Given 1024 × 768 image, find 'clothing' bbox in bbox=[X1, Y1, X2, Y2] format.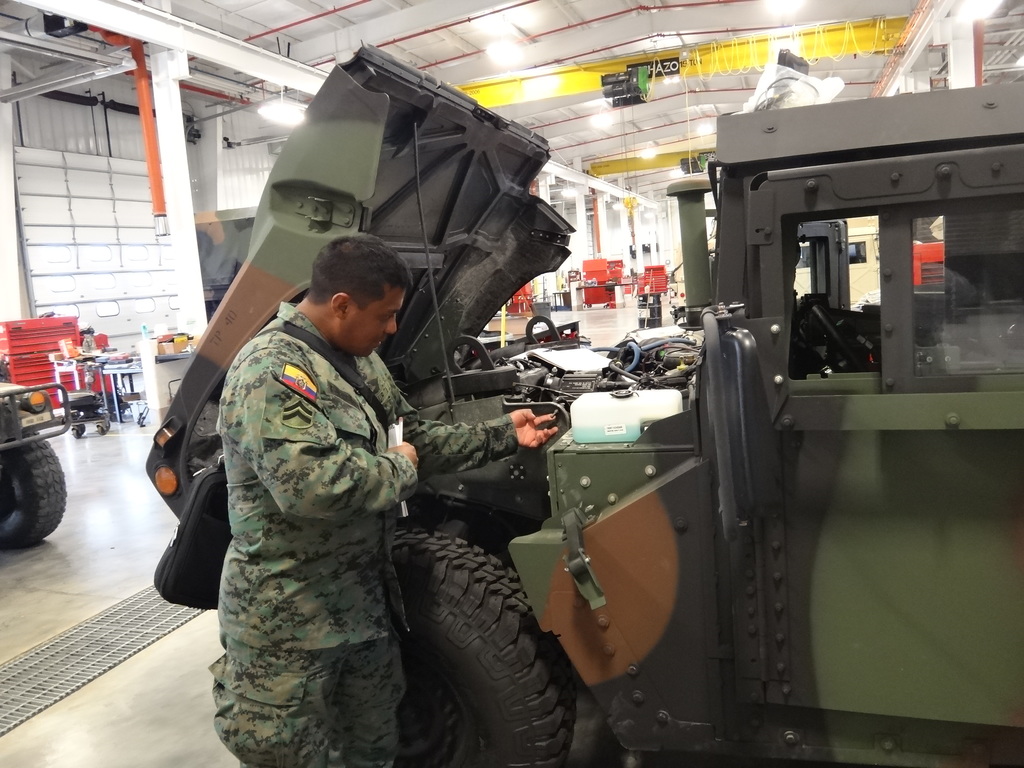
bbox=[183, 243, 456, 756].
